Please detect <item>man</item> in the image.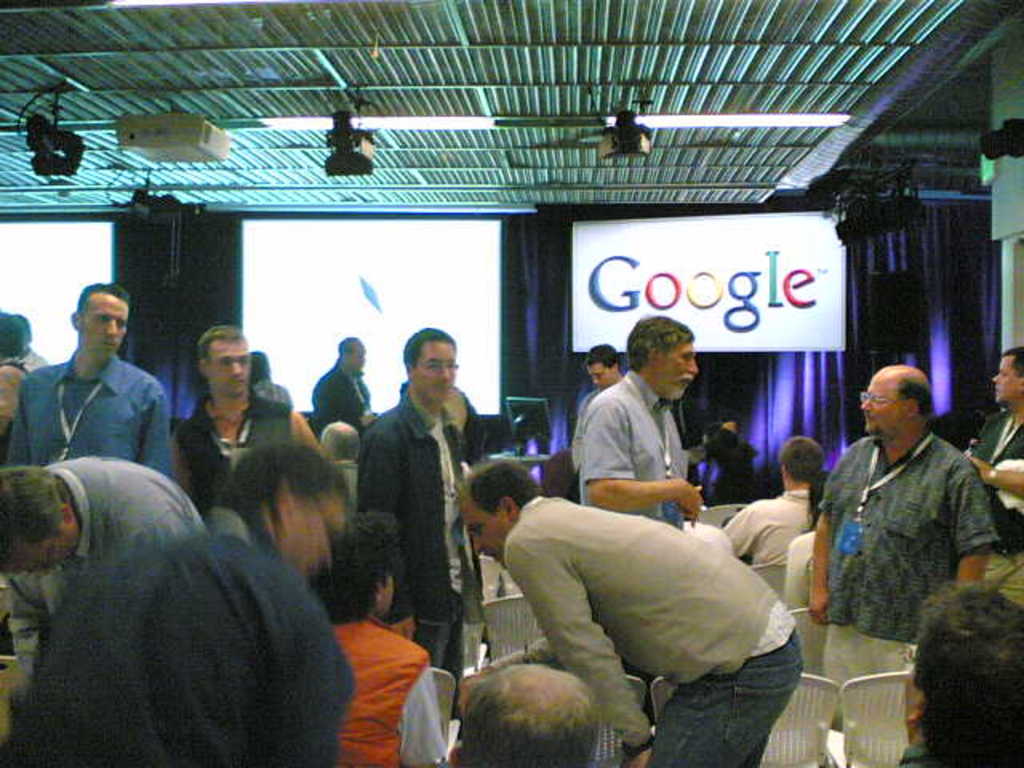
BBox(574, 344, 622, 419).
